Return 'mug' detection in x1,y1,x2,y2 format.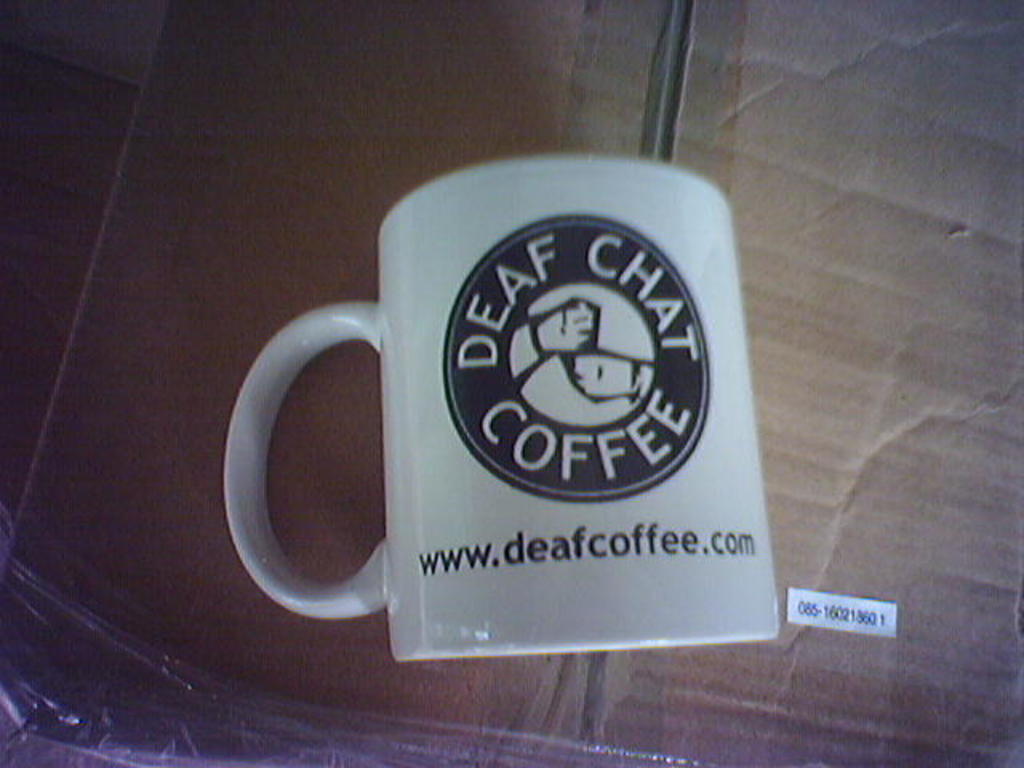
218,152,778,654.
